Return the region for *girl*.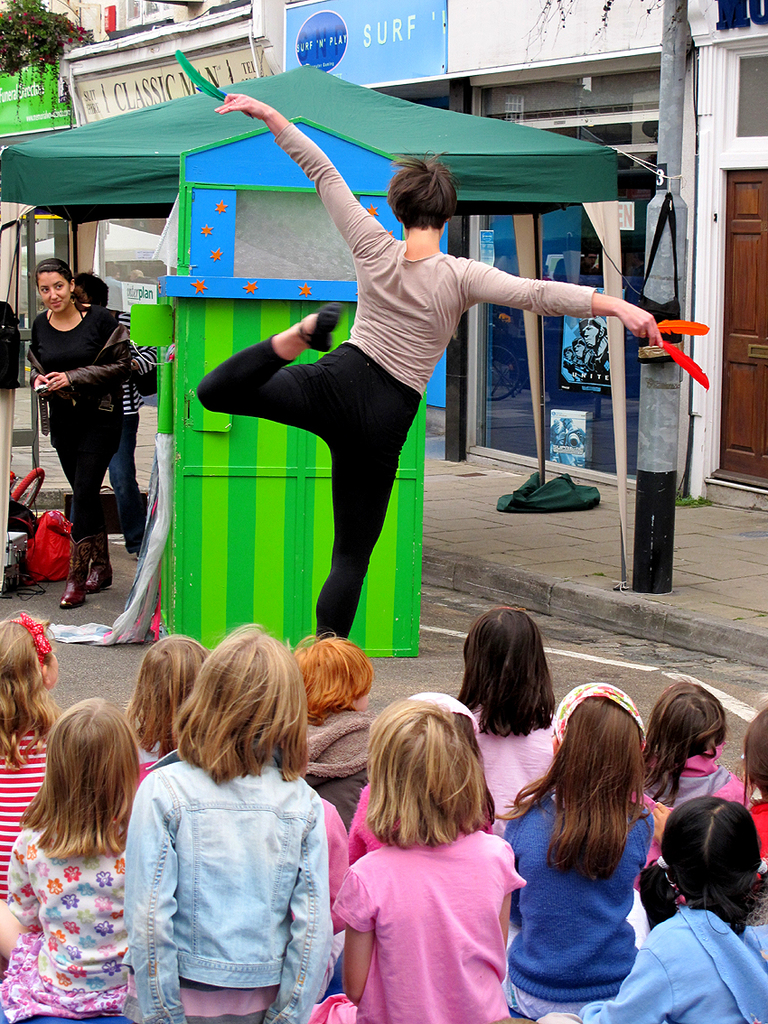
128 630 207 759.
